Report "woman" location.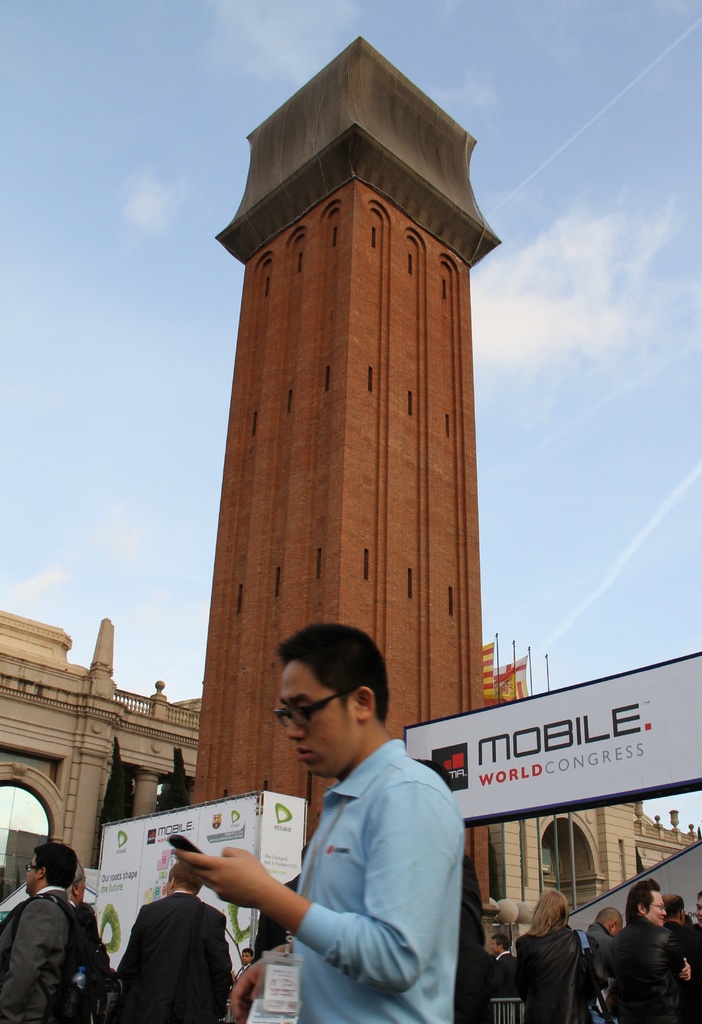
Report: Rect(507, 885, 612, 1016).
